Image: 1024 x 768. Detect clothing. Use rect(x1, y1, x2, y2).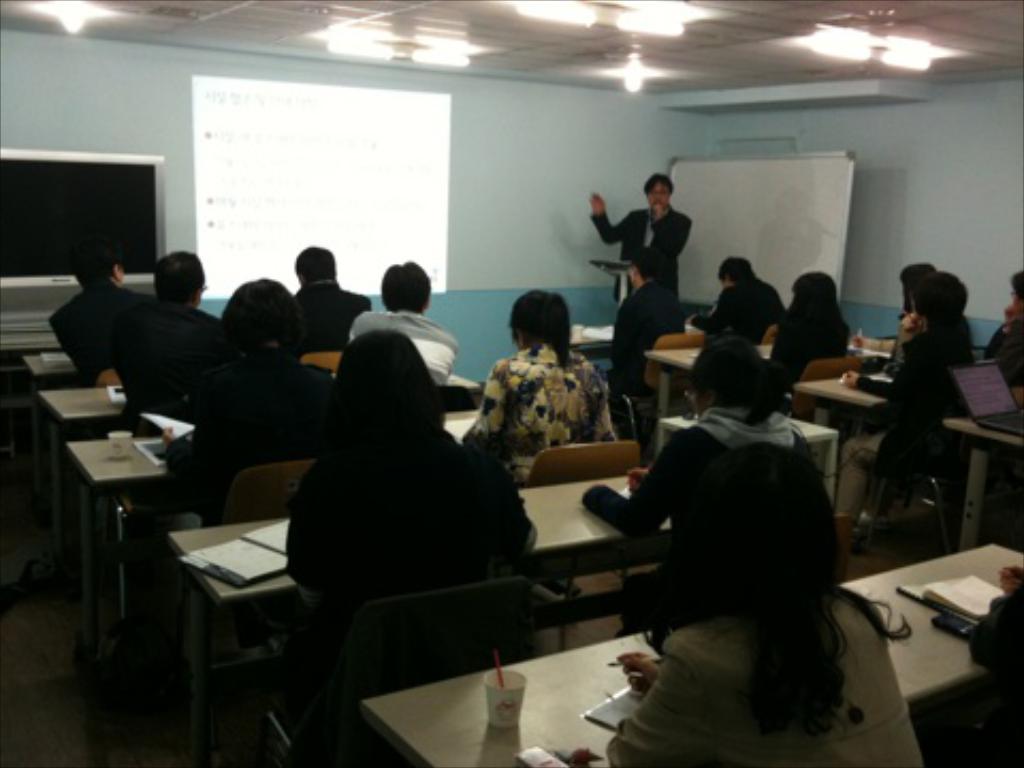
rect(173, 348, 346, 523).
